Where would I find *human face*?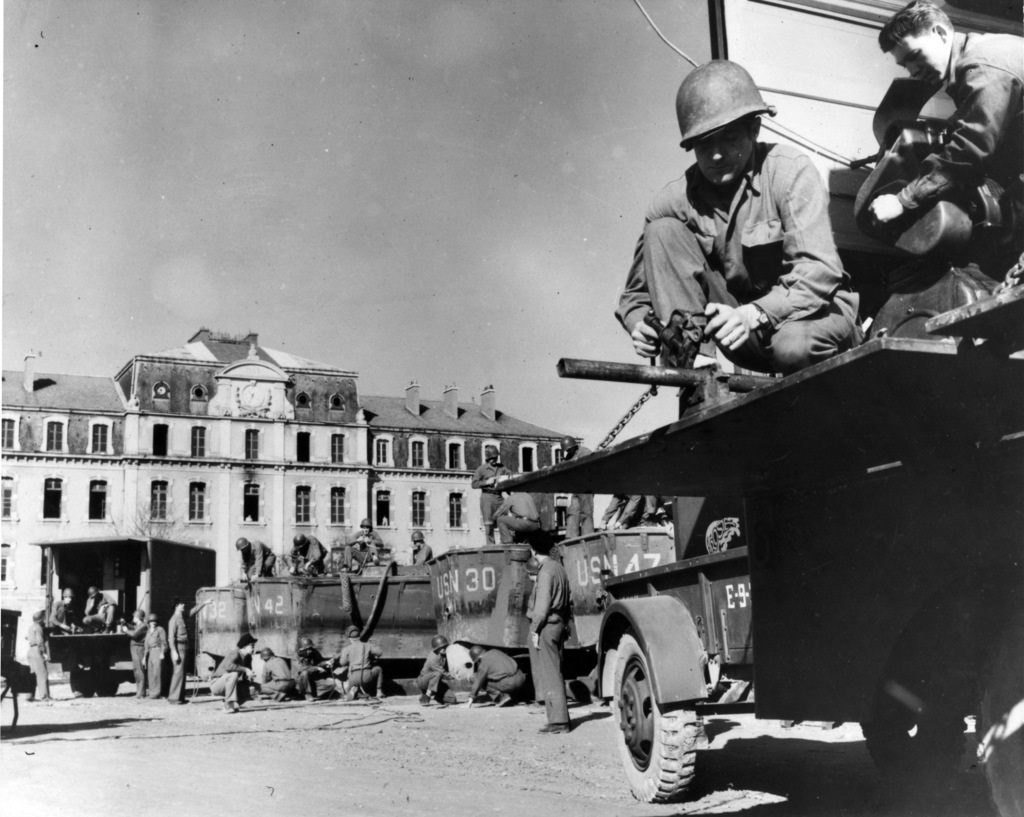
At BBox(362, 525, 370, 535).
